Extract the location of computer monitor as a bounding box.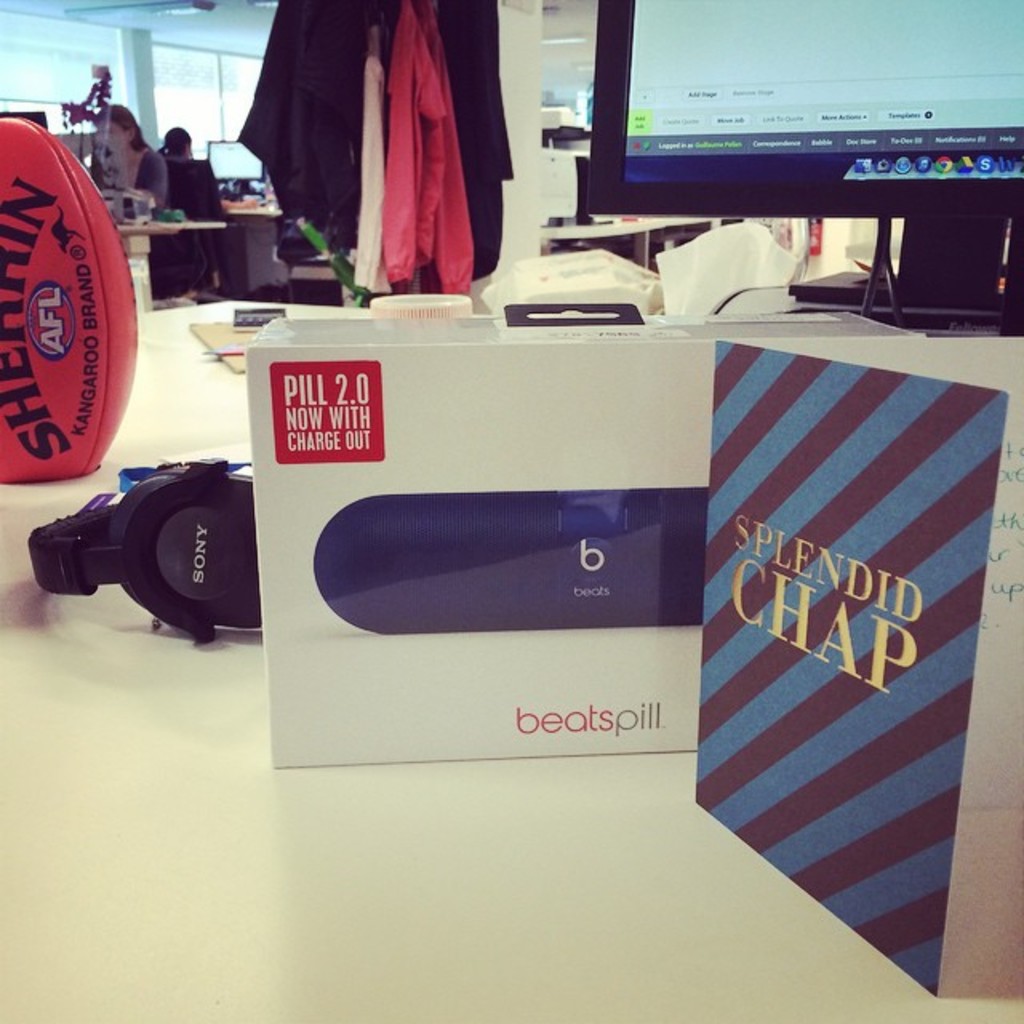
<bbox>555, 10, 987, 288</bbox>.
